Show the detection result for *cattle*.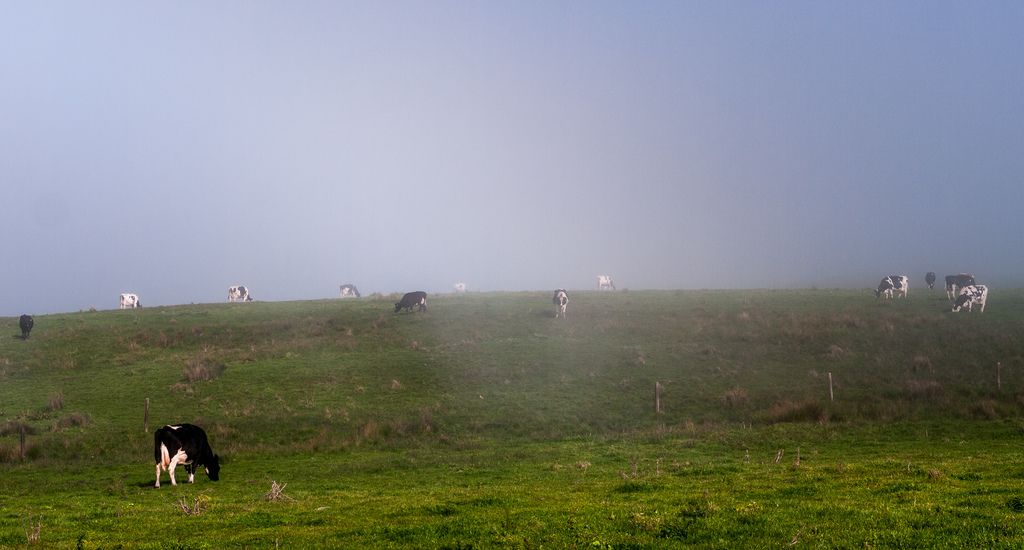
(340,284,361,298).
